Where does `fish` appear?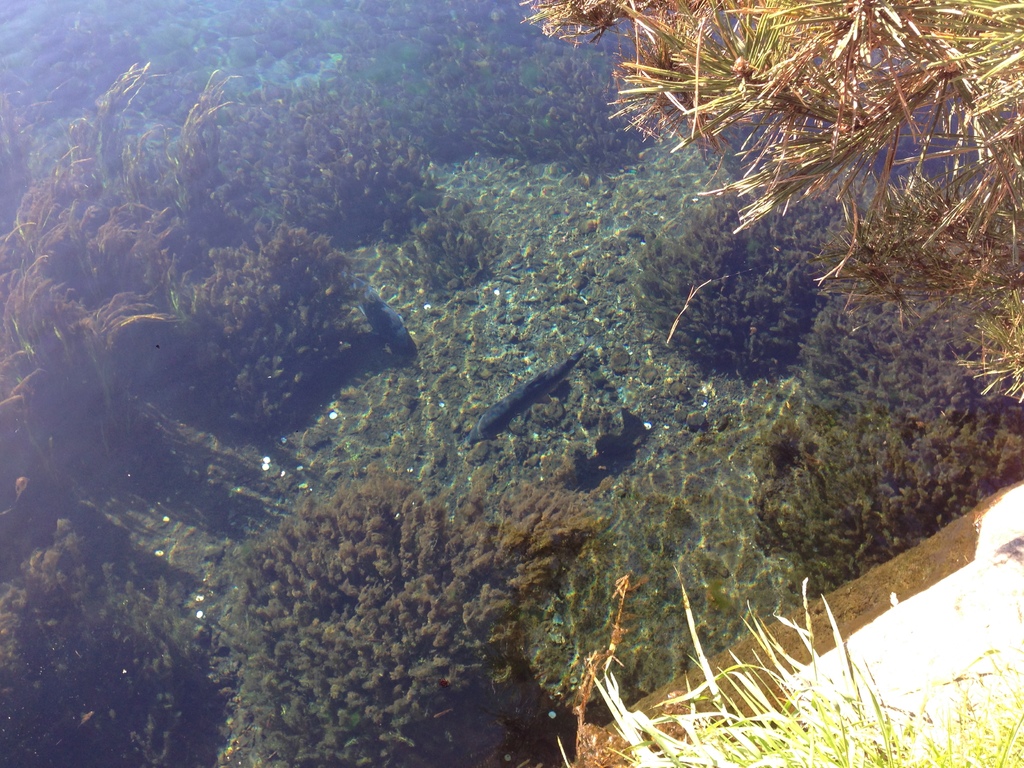
Appears at box(338, 261, 411, 360).
